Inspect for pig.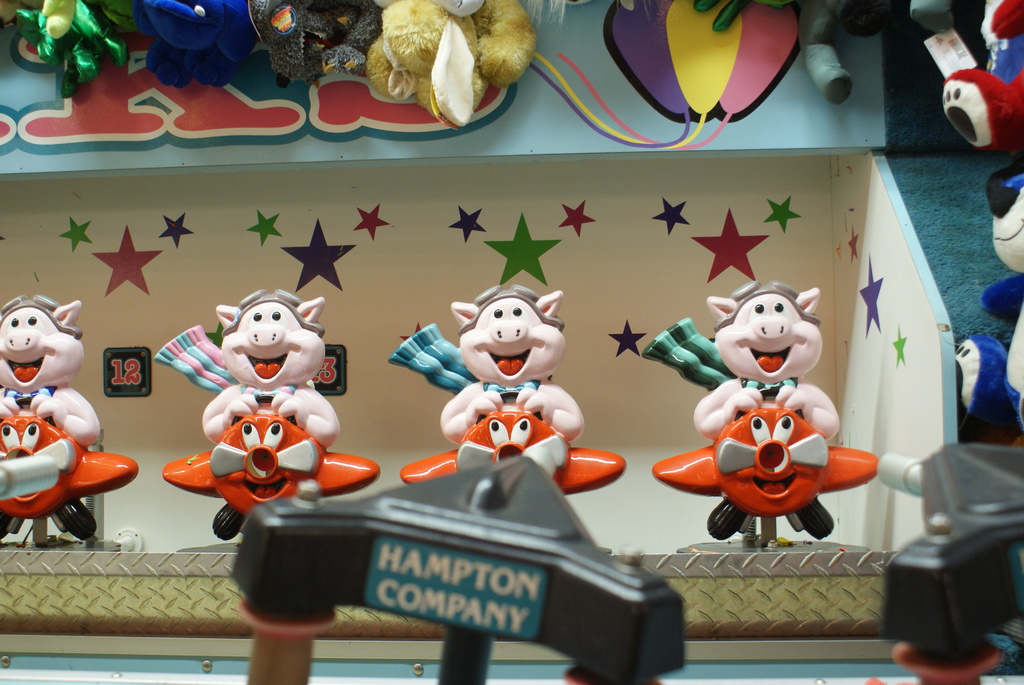
Inspection: {"left": 0, "top": 294, "right": 88, "bottom": 448}.
